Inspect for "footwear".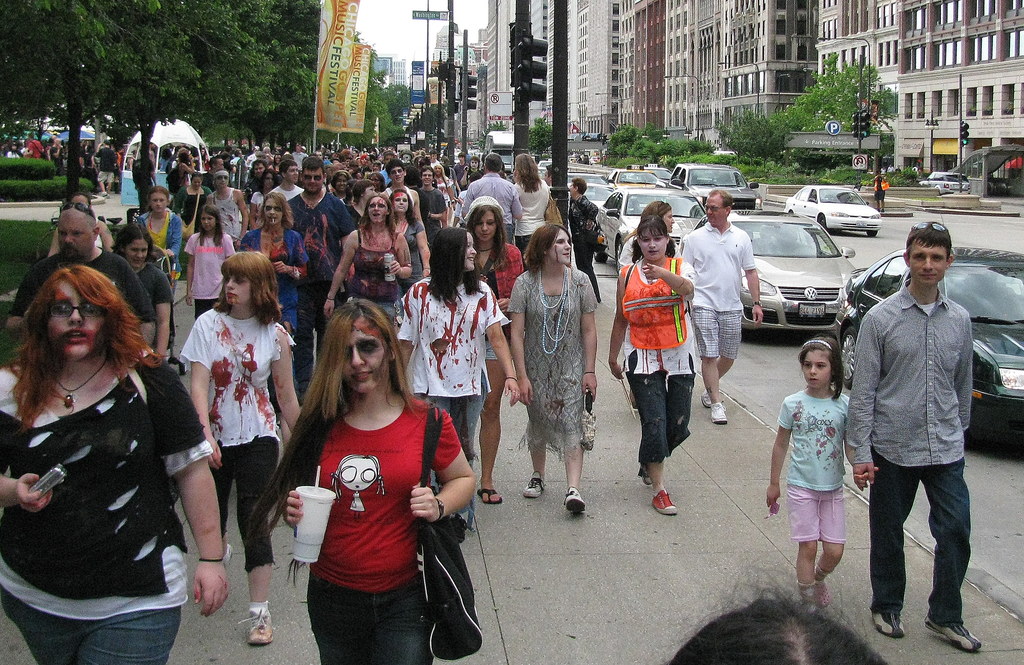
Inspection: rect(98, 192, 106, 197).
